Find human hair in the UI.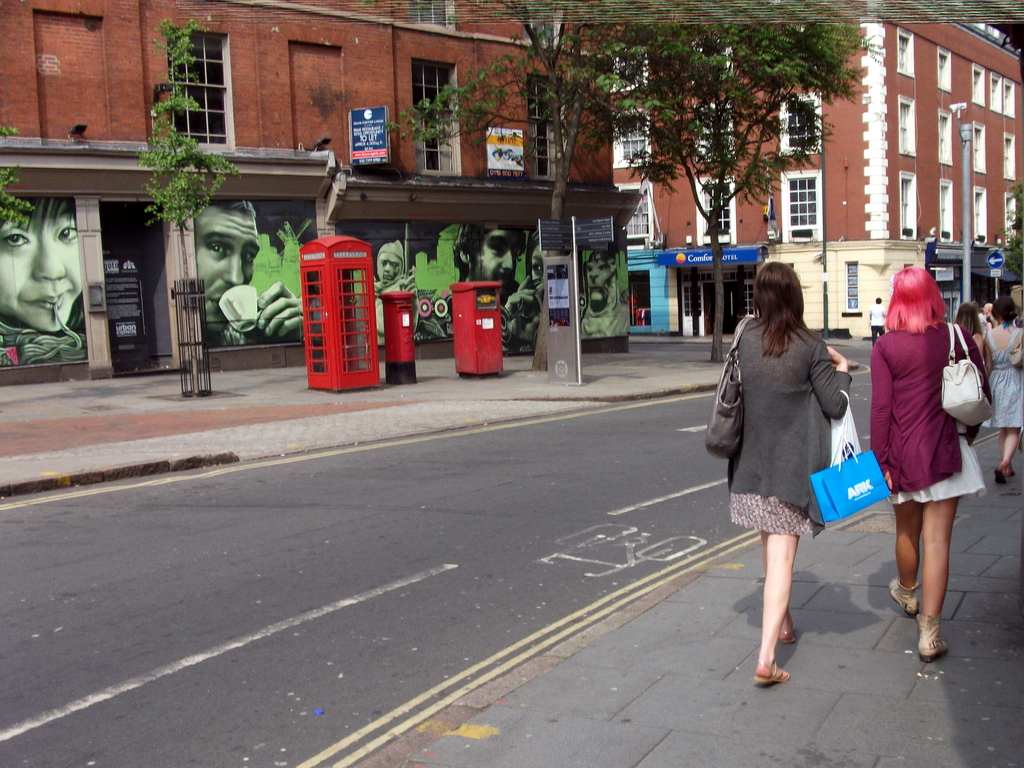
UI element at (x1=451, y1=220, x2=528, y2=268).
